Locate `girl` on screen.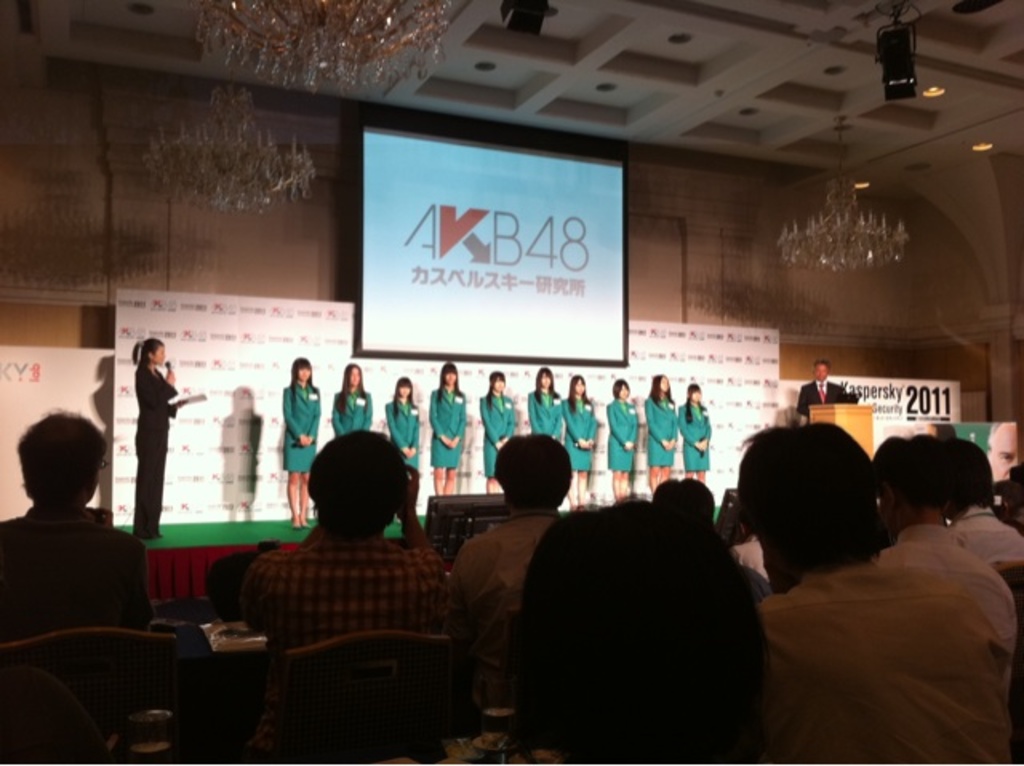
On screen at rect(680, 390, 707, 467).
